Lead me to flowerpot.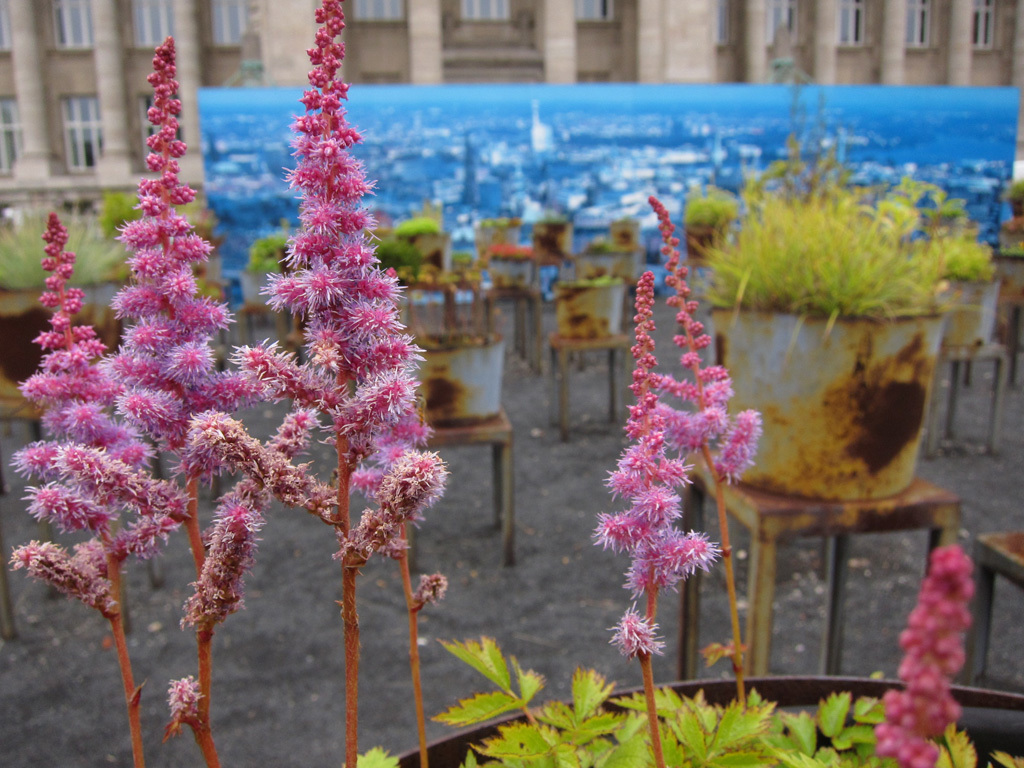
Lead to 553 279 623 342.
